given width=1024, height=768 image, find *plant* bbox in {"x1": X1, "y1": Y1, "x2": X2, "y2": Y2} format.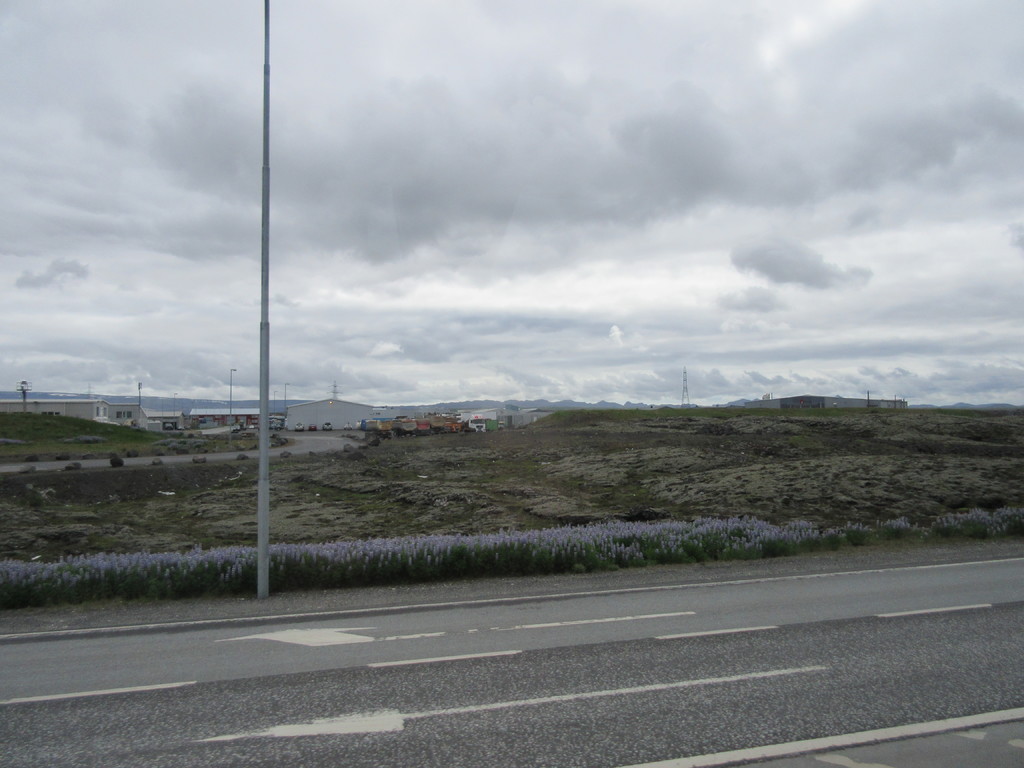
{"x1": 346, "y1": 443, "x2": 355, "y2": 452}.
